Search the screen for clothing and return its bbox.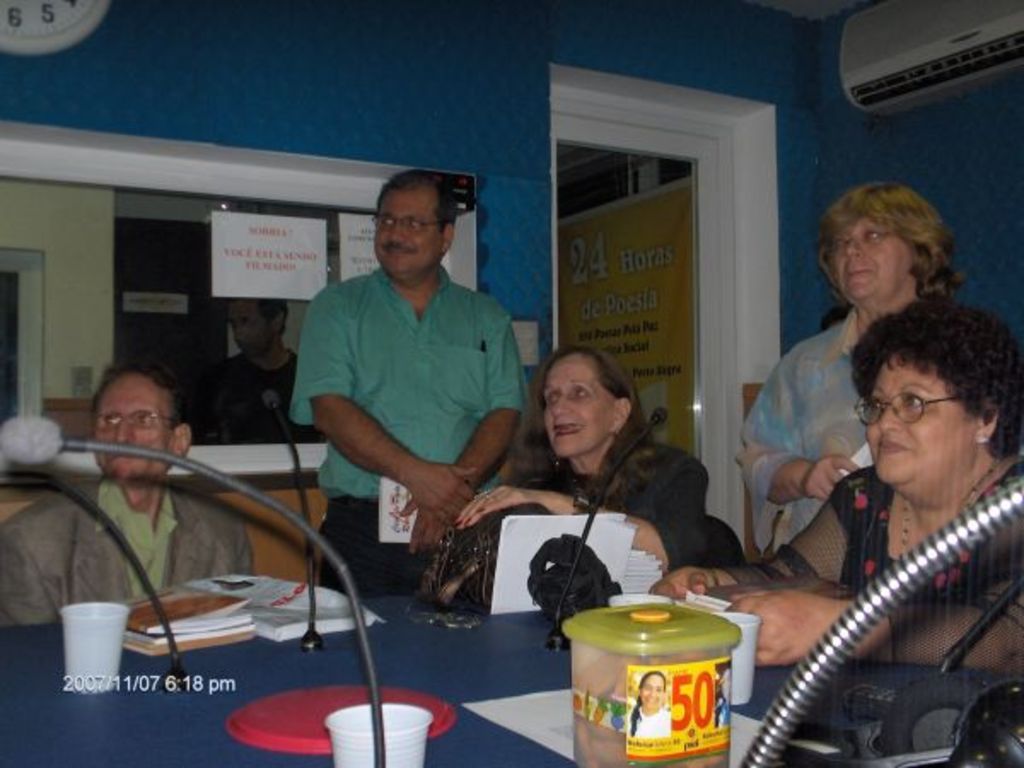
Found: box(290, 218, 526, 558).
